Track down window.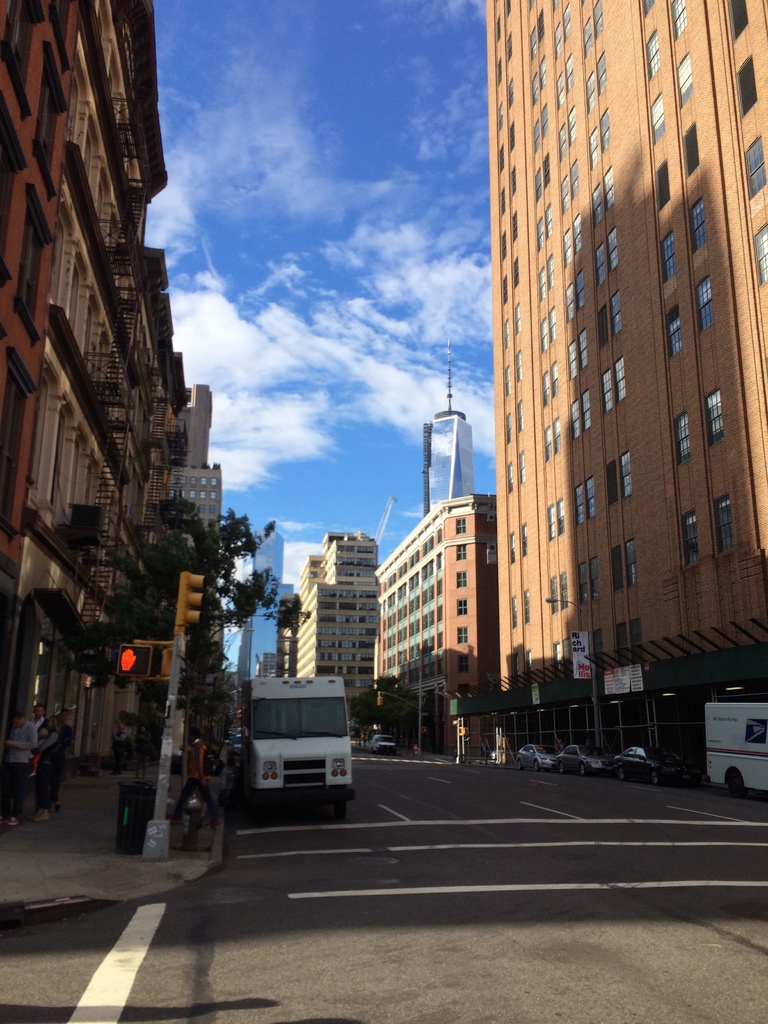
Tracked to crop(589, 553, 604, 607).
